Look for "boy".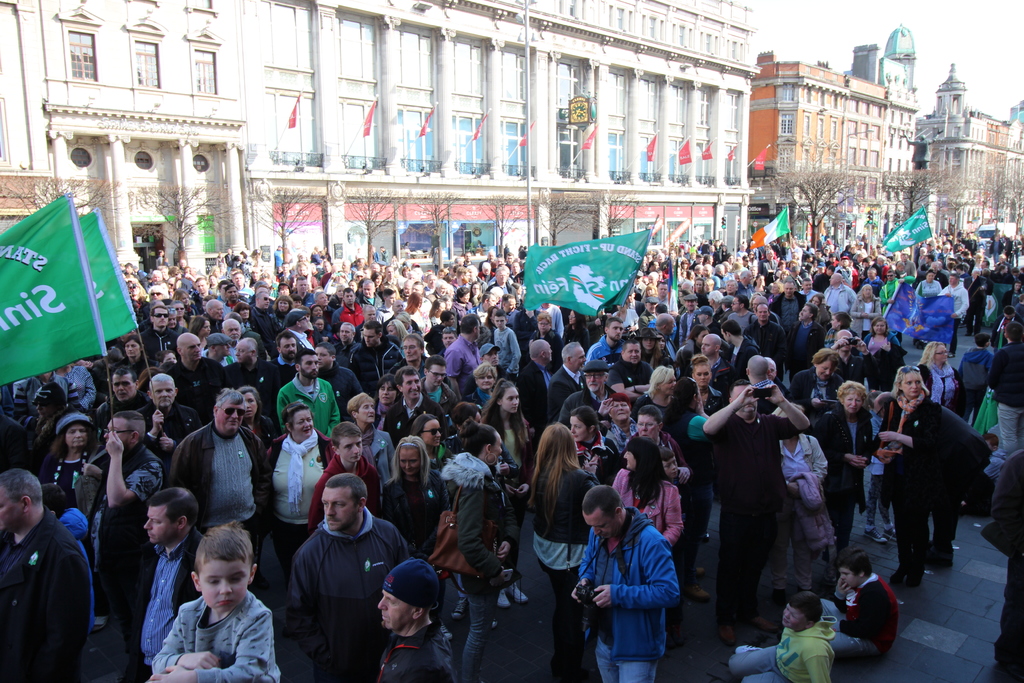
Found: x1=146 y1=515 x2=290 y2=682.
